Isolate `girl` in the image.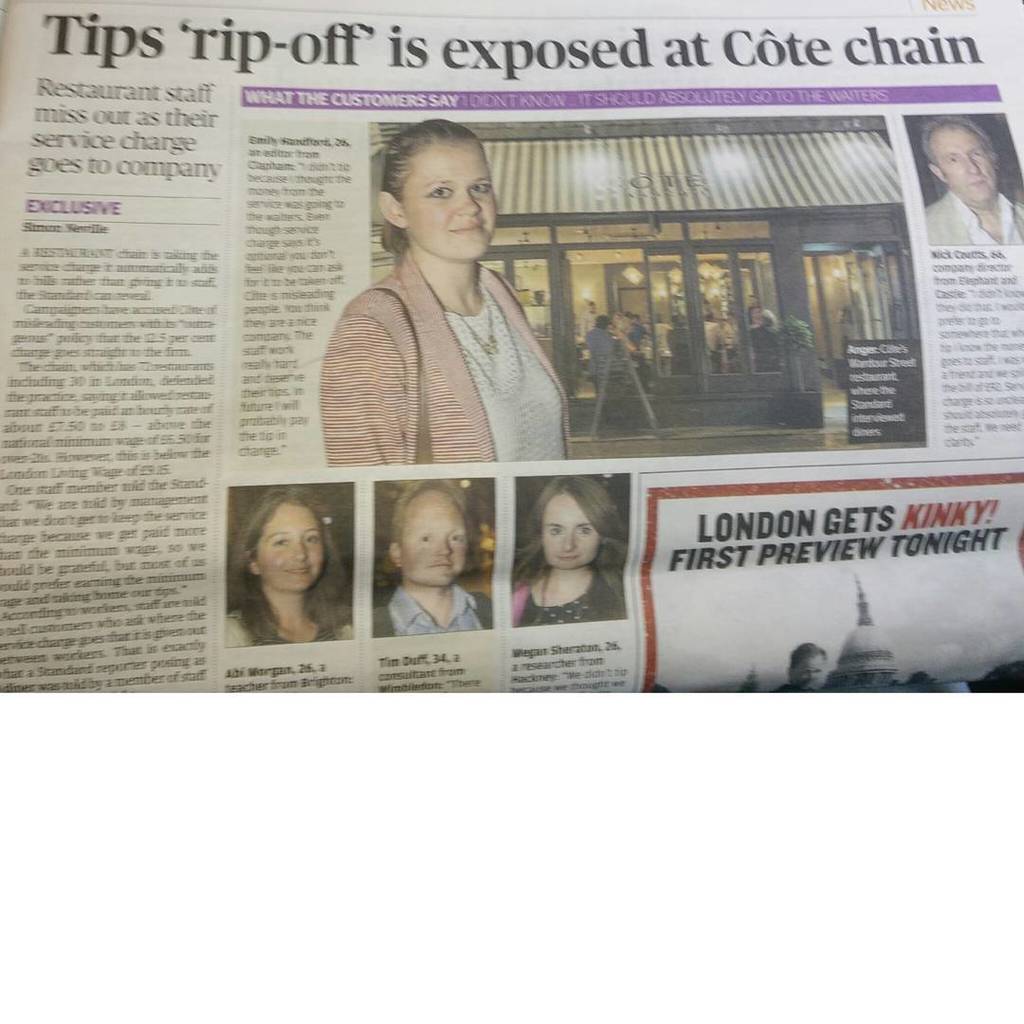
Isolated region: <box>310,114,576,482</box>.
